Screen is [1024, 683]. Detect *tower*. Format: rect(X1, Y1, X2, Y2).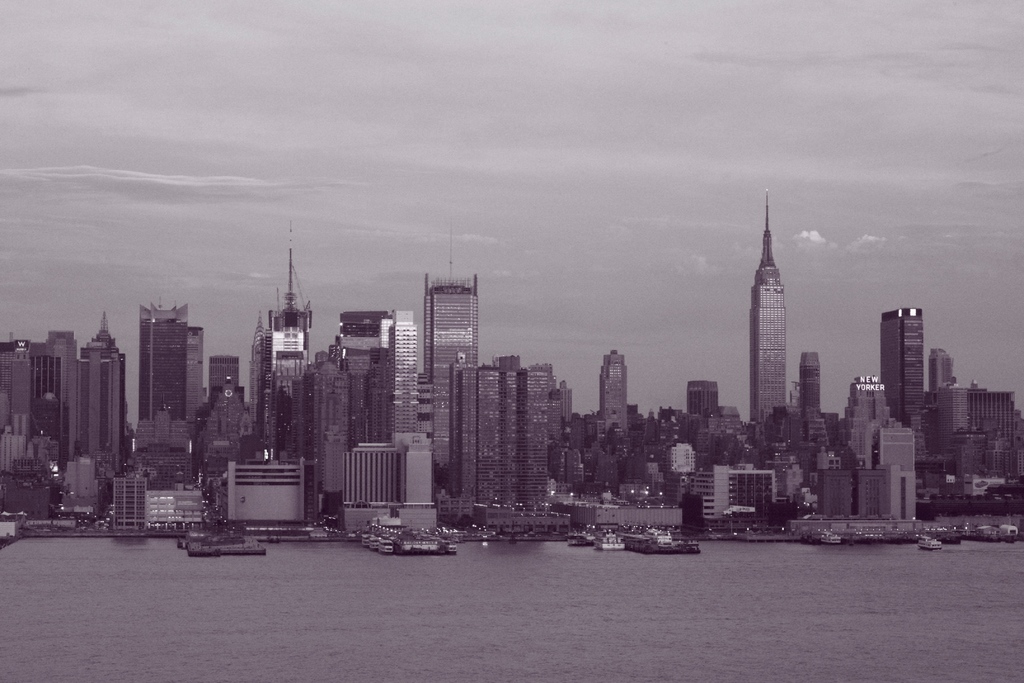
rect(876, 304, 922, 431).
